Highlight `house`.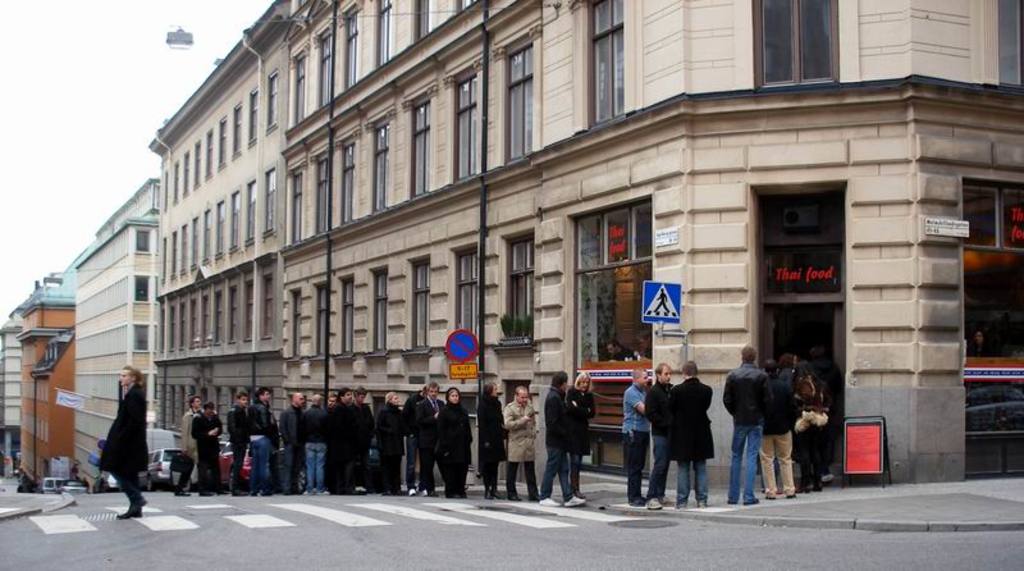
Highlighted region: box(12, 273, 78, 483).
